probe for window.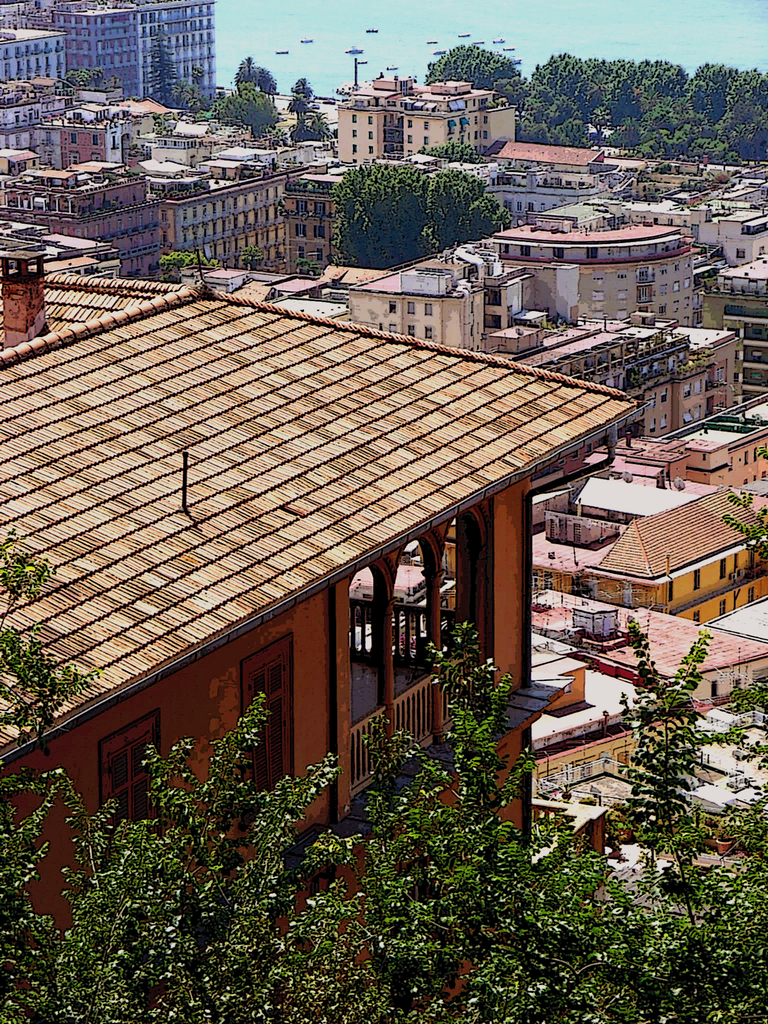
Probe result: (left=639, top=289, right=653, bottom=303).
